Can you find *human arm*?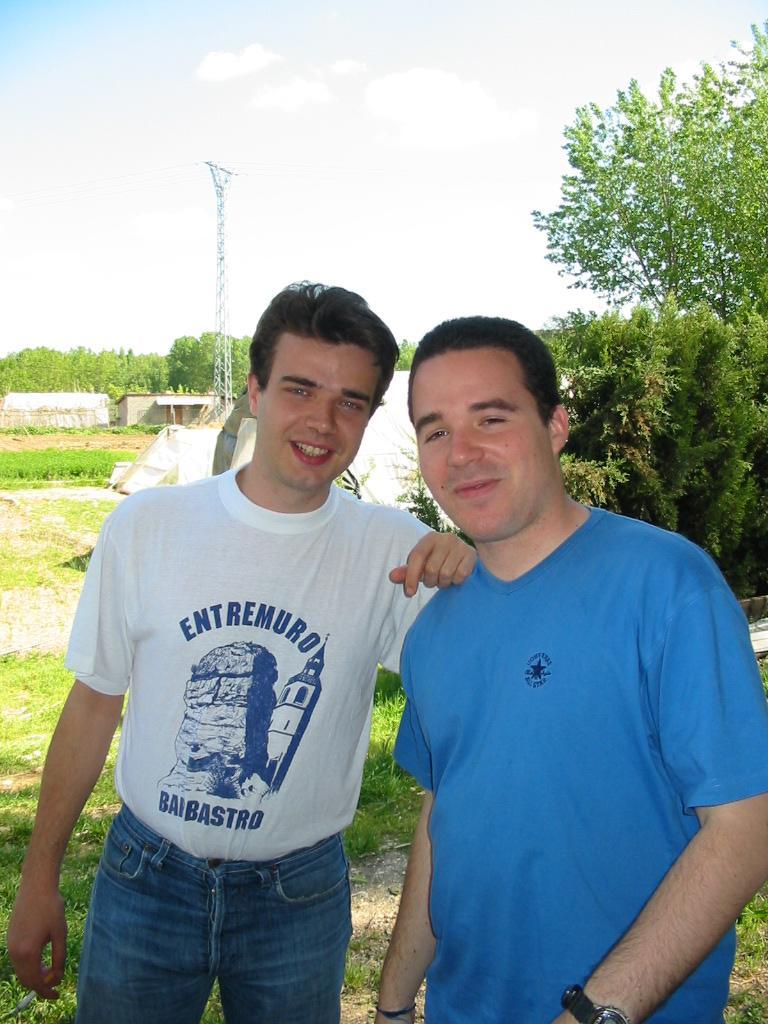
Yes, bounding box: <box>18,656,128,926</box>.
